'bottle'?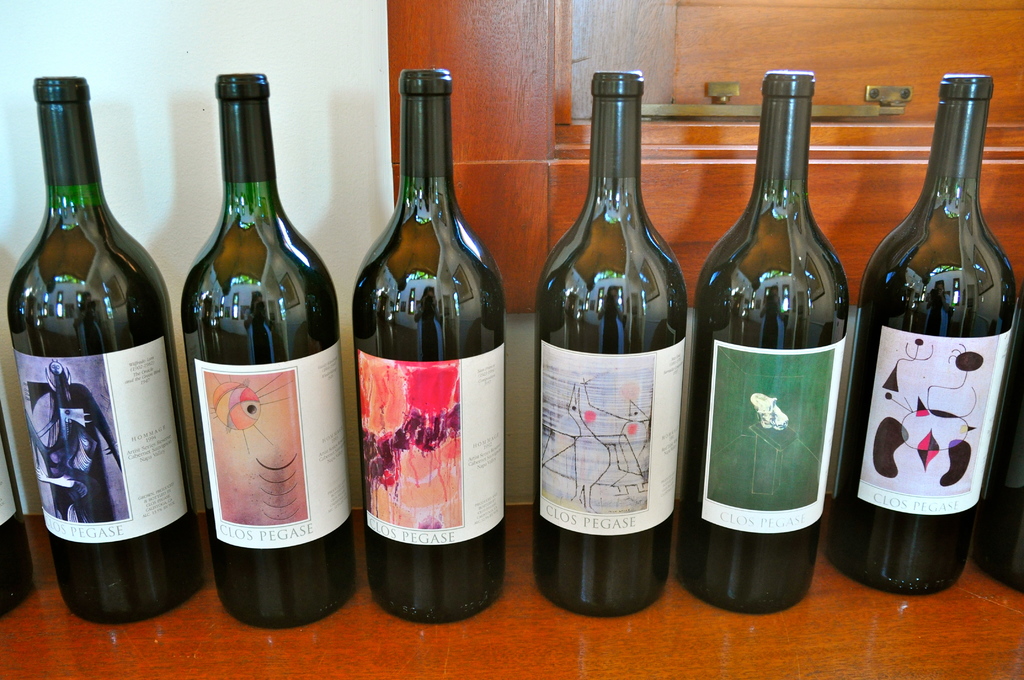
crop(0, 403, 36, 622)
